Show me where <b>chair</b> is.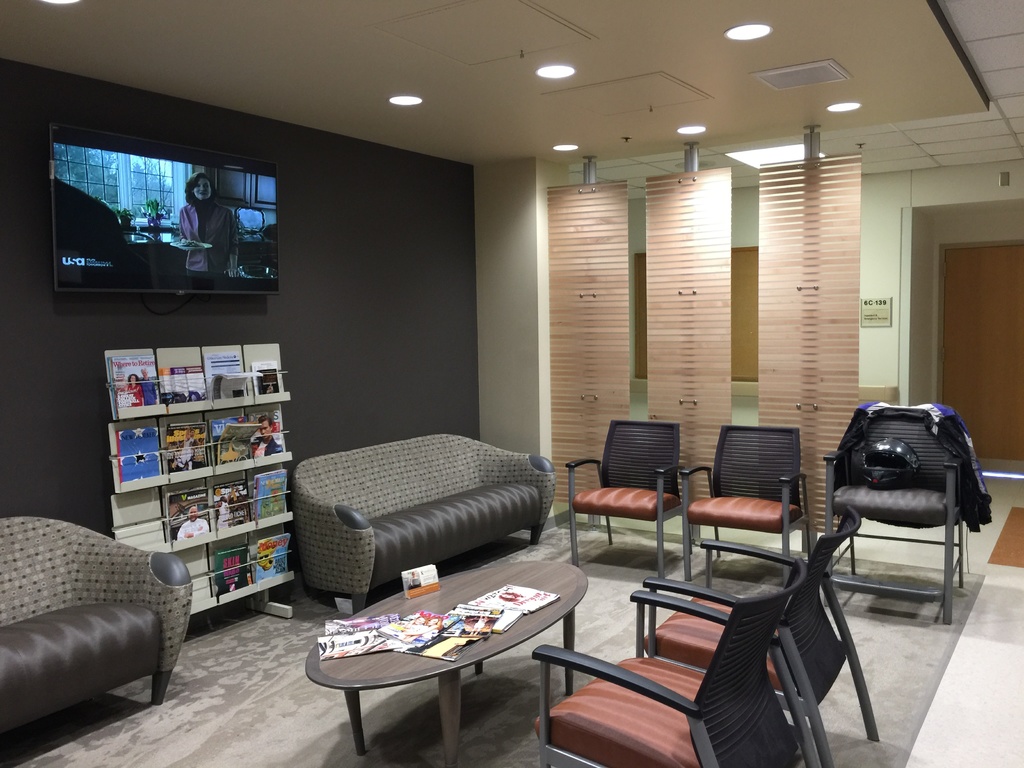
<b>chair</b> is at Rect(572, 421, 706, 585).
